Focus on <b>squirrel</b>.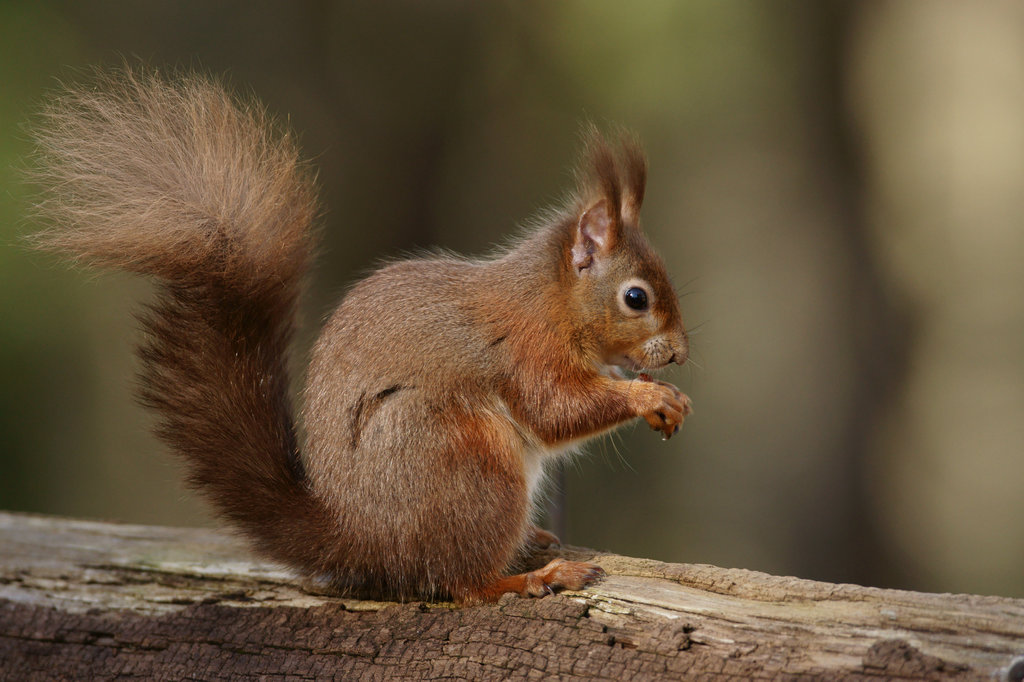
Focused at bbox=[1, 58, 692, 600].
